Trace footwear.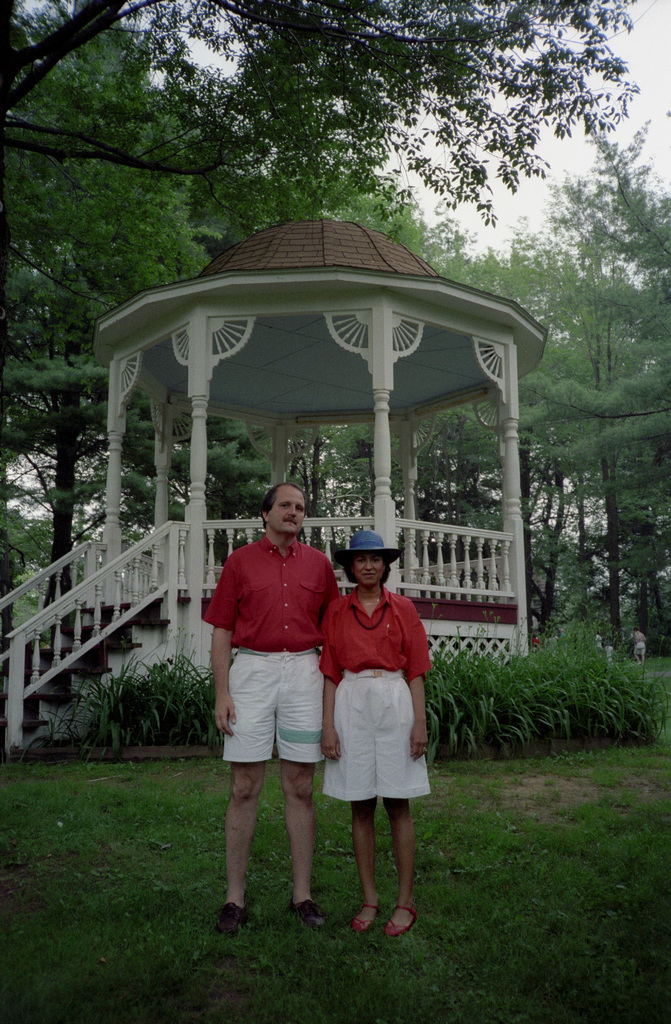
Traced to 383, 904, 416, 941.
